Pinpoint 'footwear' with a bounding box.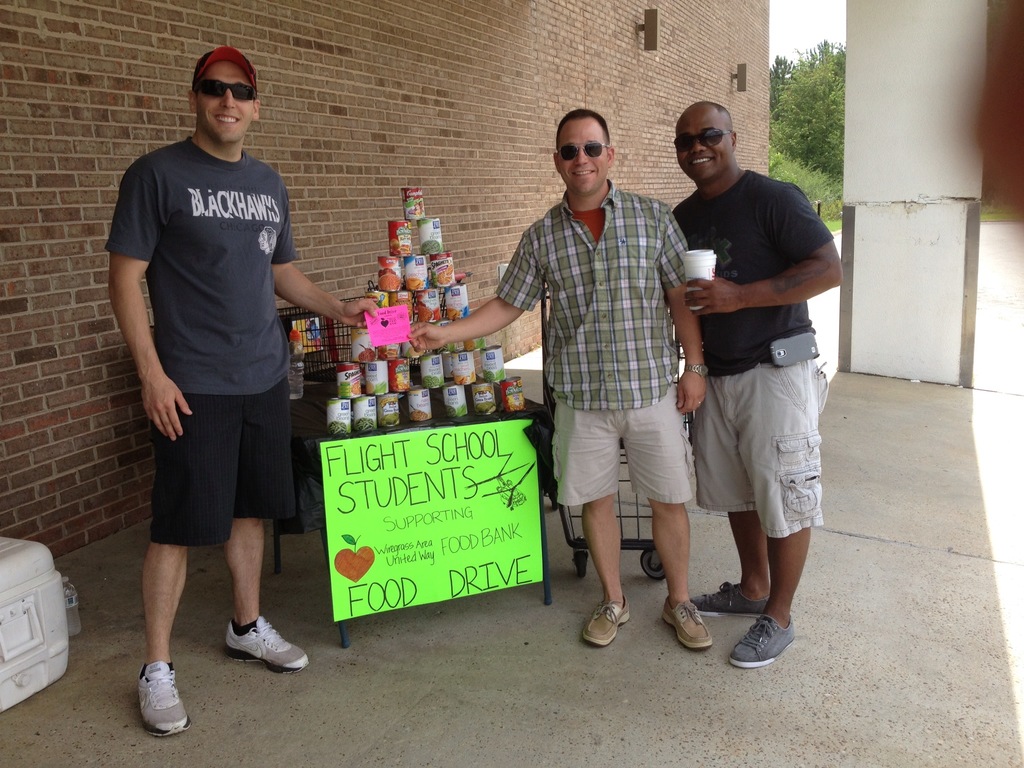
[577,597,633,651].
